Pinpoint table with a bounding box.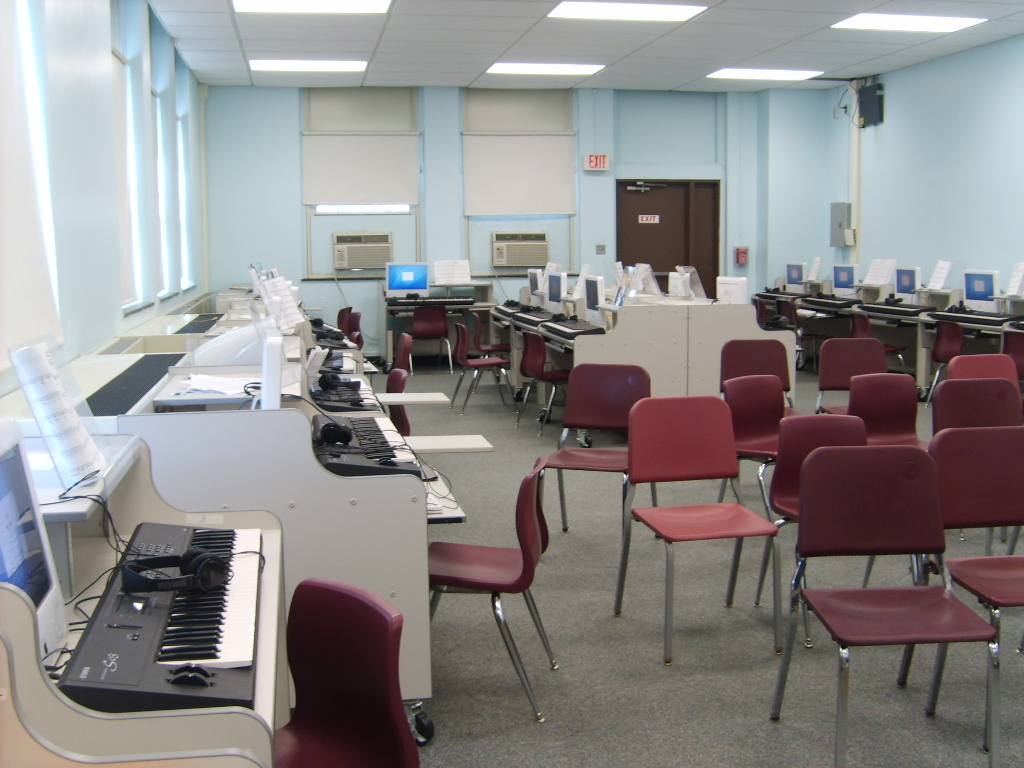
<box>753,256,1023,346</box>.
